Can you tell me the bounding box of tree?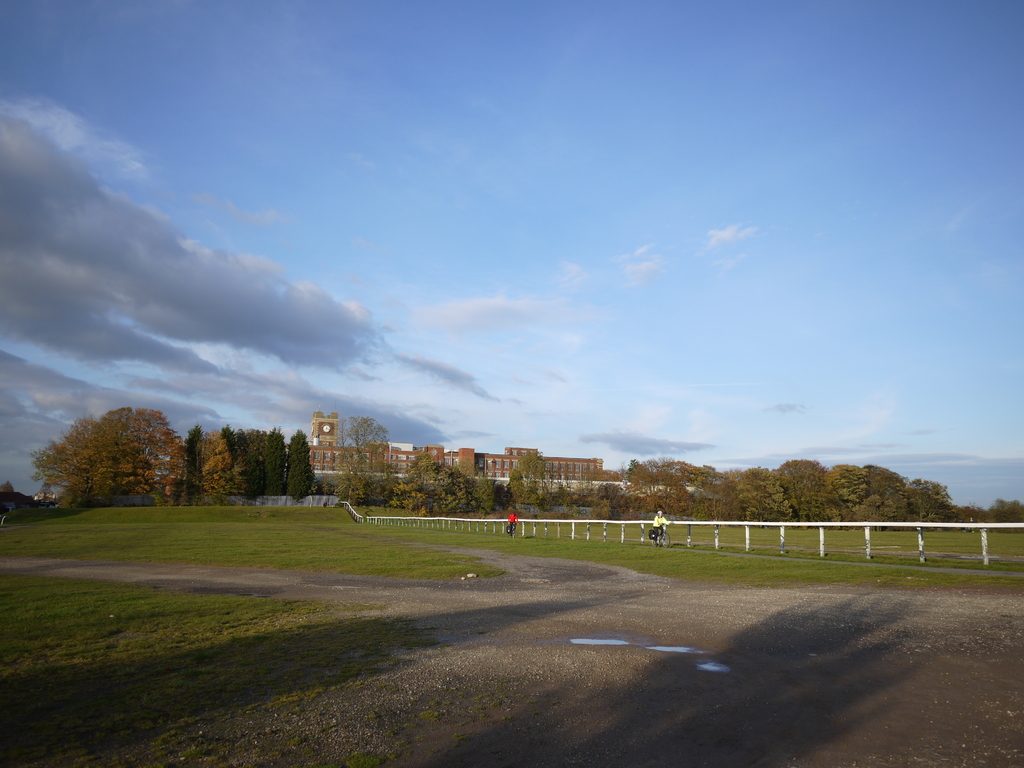
(45,395,171,512).
